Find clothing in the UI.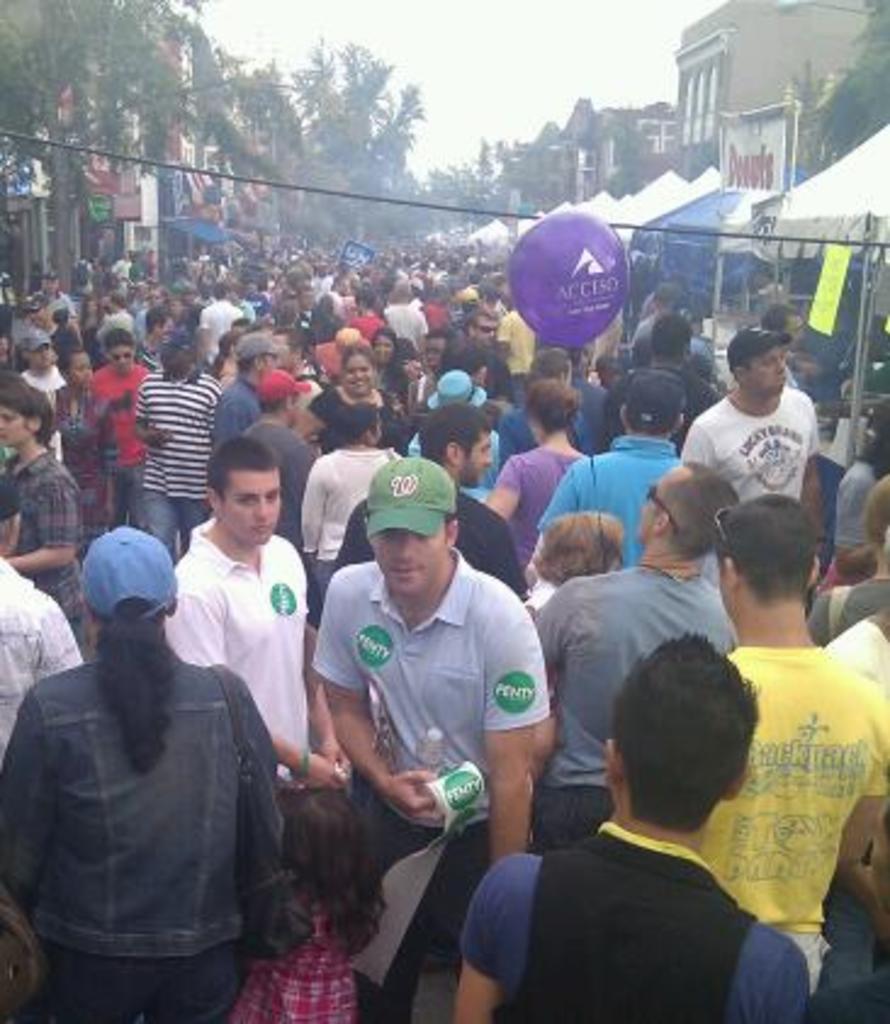
UI element at (x1=681, y1=382, x2=822, y2=501).
